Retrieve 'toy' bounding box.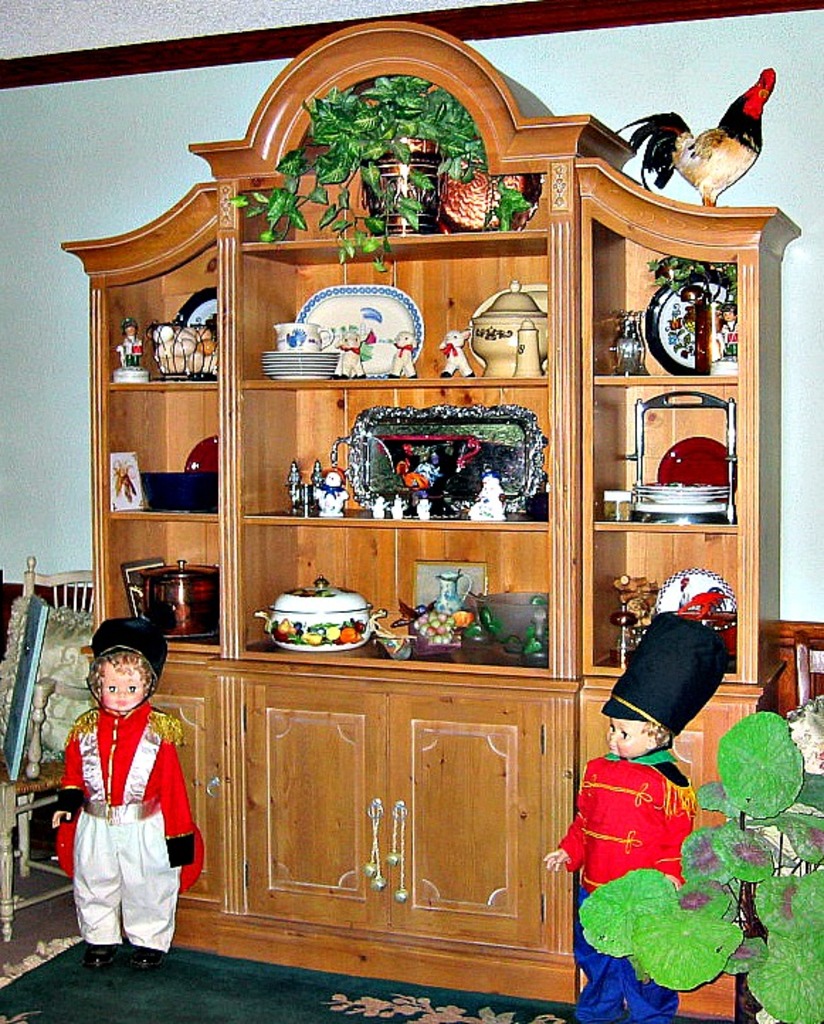
Bounding box: 460 472 516 522.
